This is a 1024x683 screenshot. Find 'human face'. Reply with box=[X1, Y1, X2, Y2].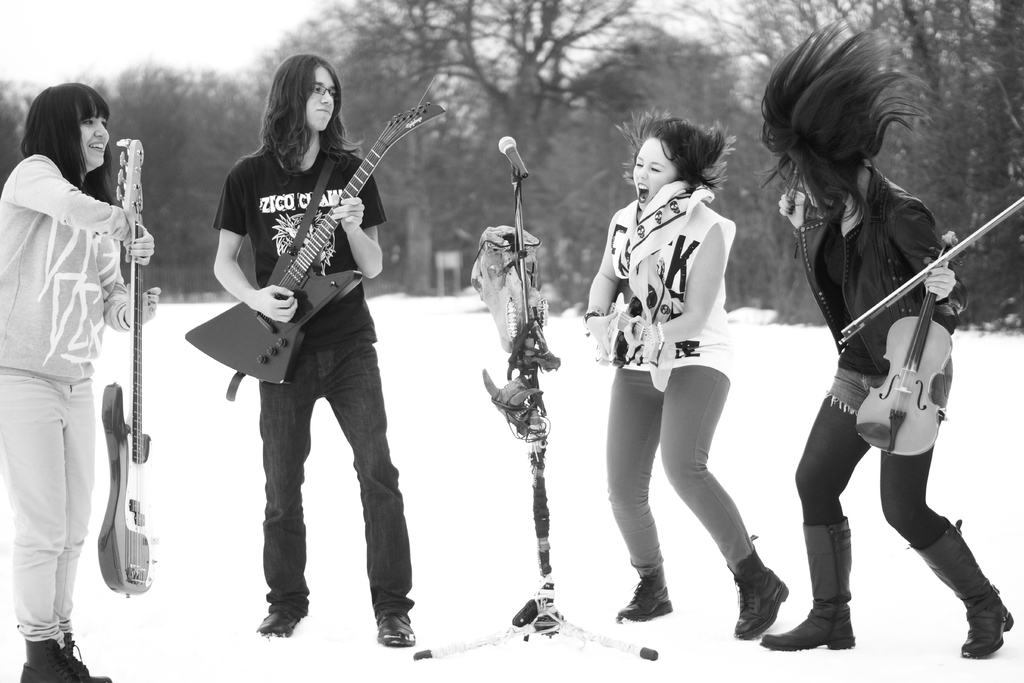
box=[307, 68, 335, 131].
